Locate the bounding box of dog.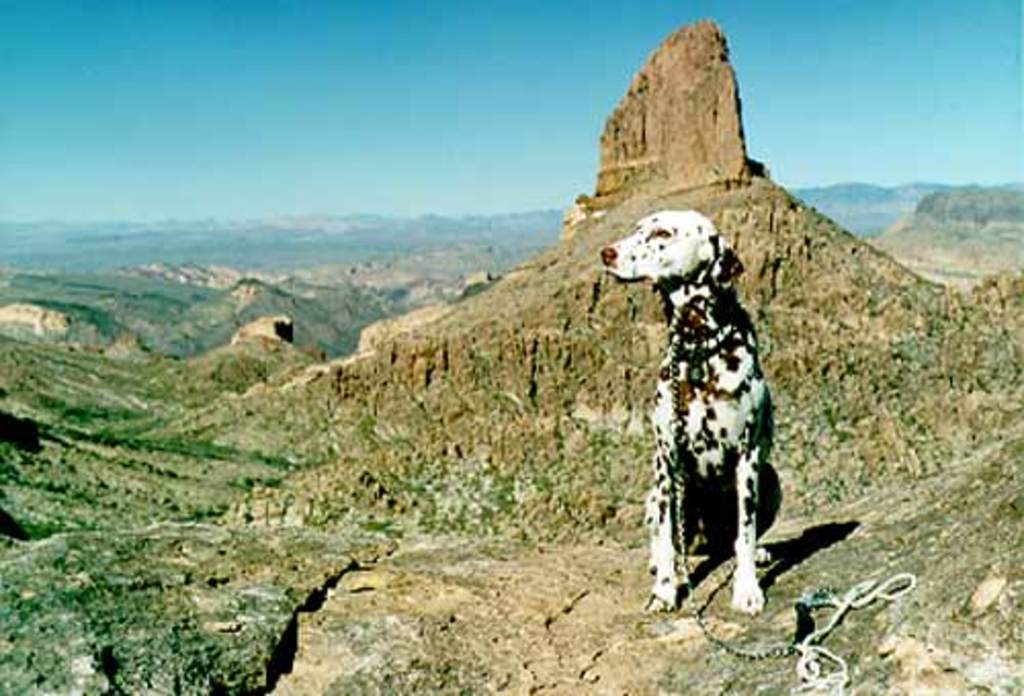
Bounding box: 598:209:784:620.
